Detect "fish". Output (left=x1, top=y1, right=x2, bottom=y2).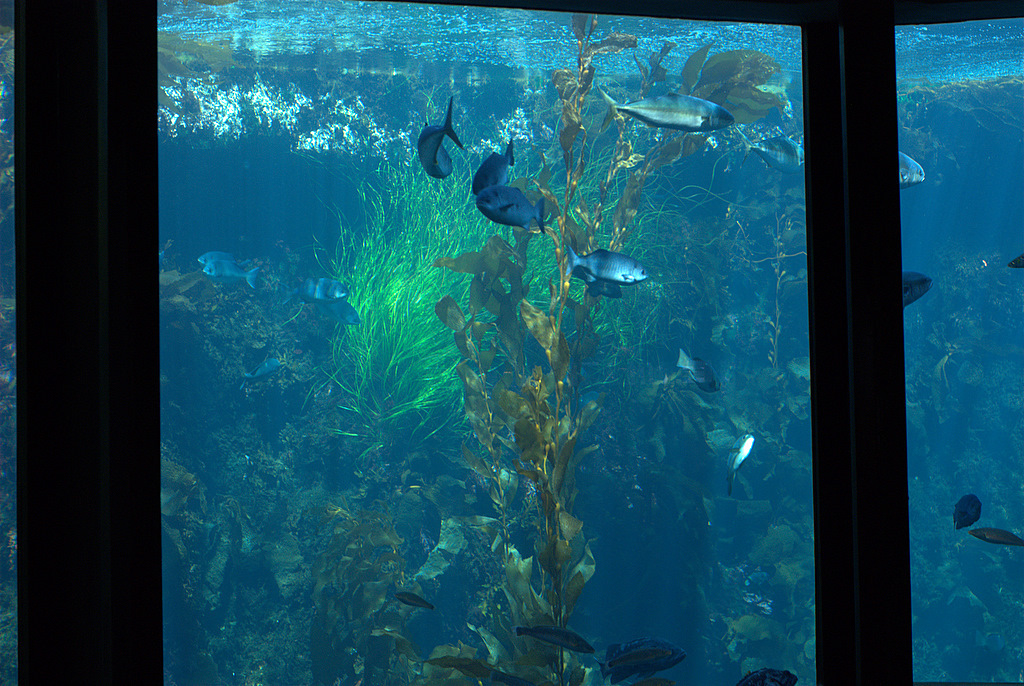
(left=396, top=590, right=432, bottom=612).
